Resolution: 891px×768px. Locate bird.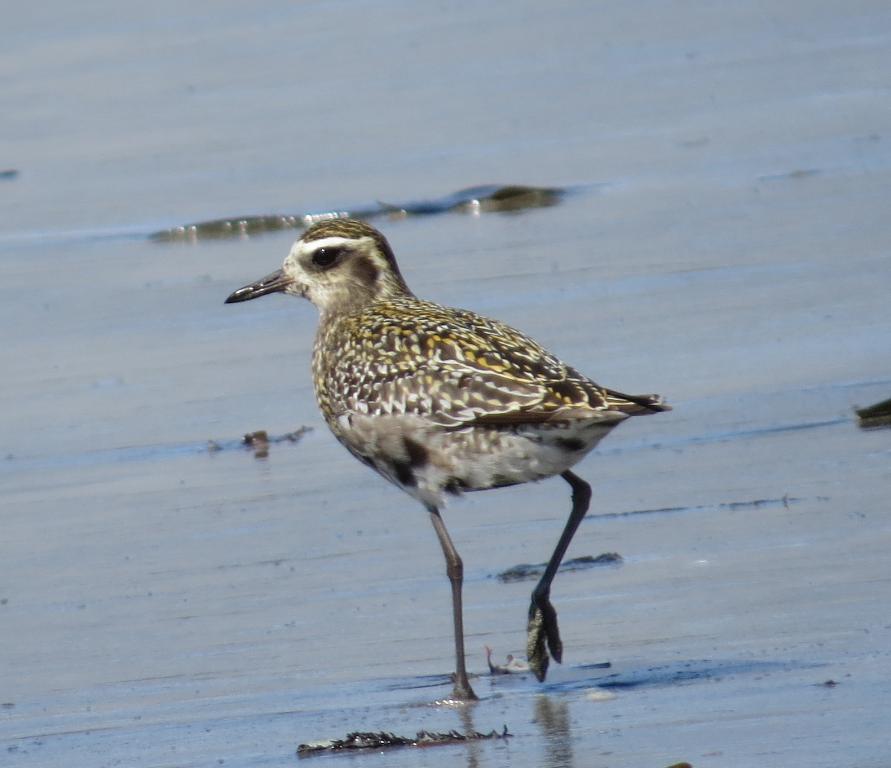
204 205 679 682.
